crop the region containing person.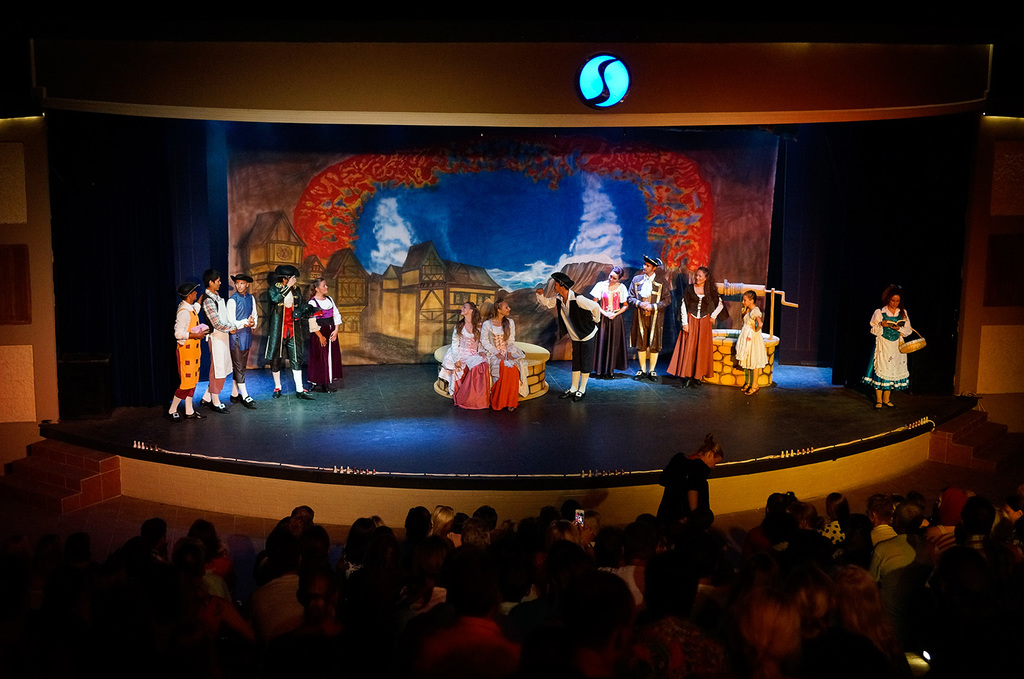
Crop region: box=[479, 300, 524, 411].
